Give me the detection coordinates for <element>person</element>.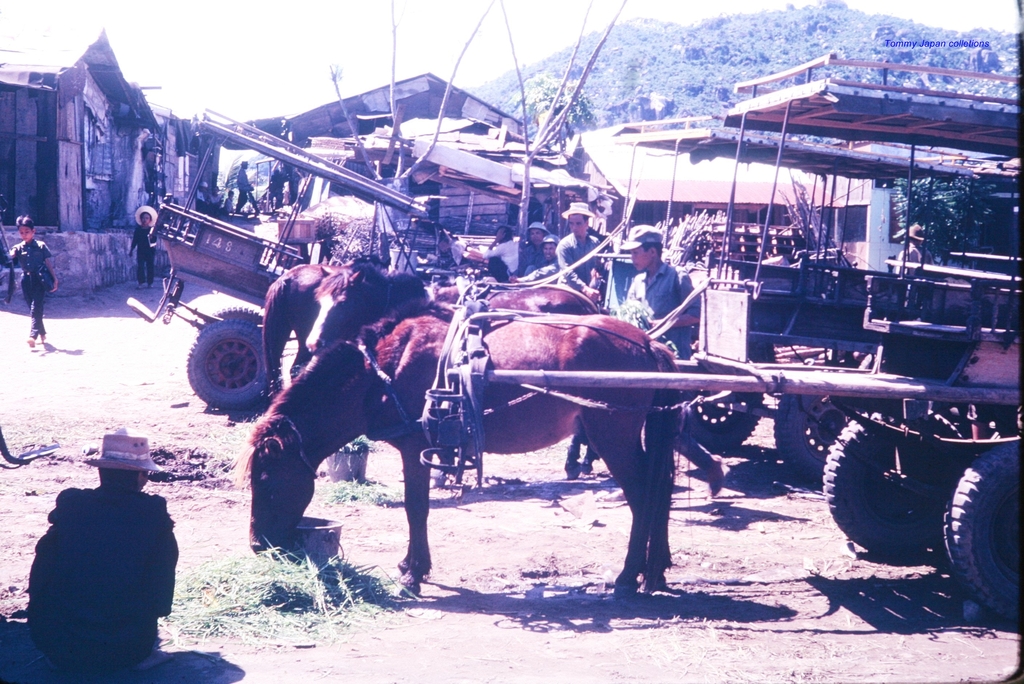
region(240, 158, 263, 217).
